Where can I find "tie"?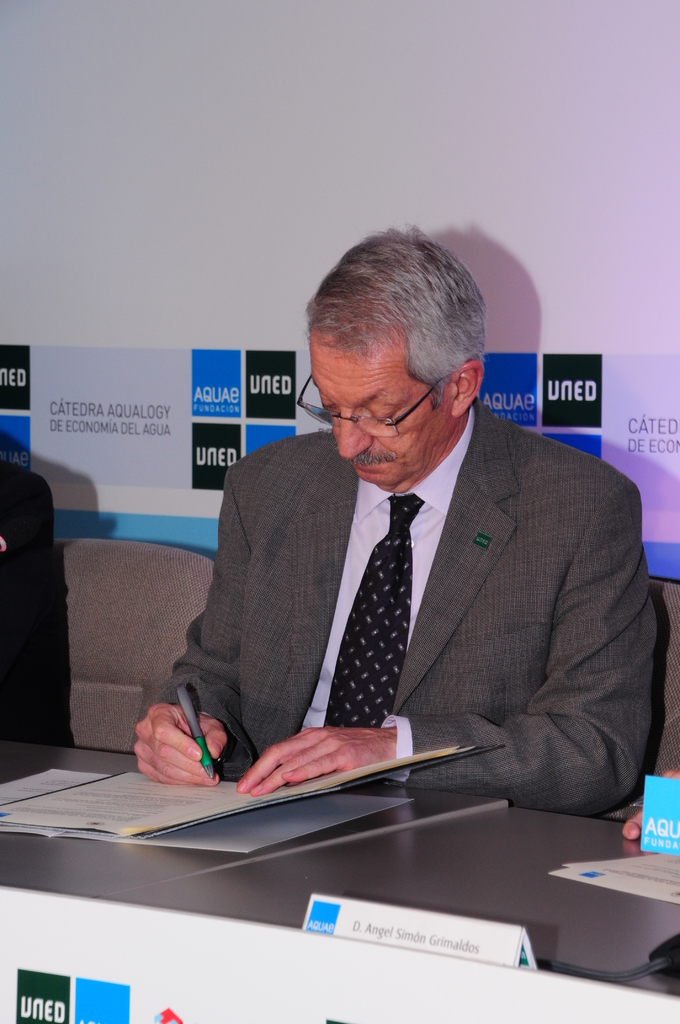
You can find it at rect(324, 498, 419, 732).
